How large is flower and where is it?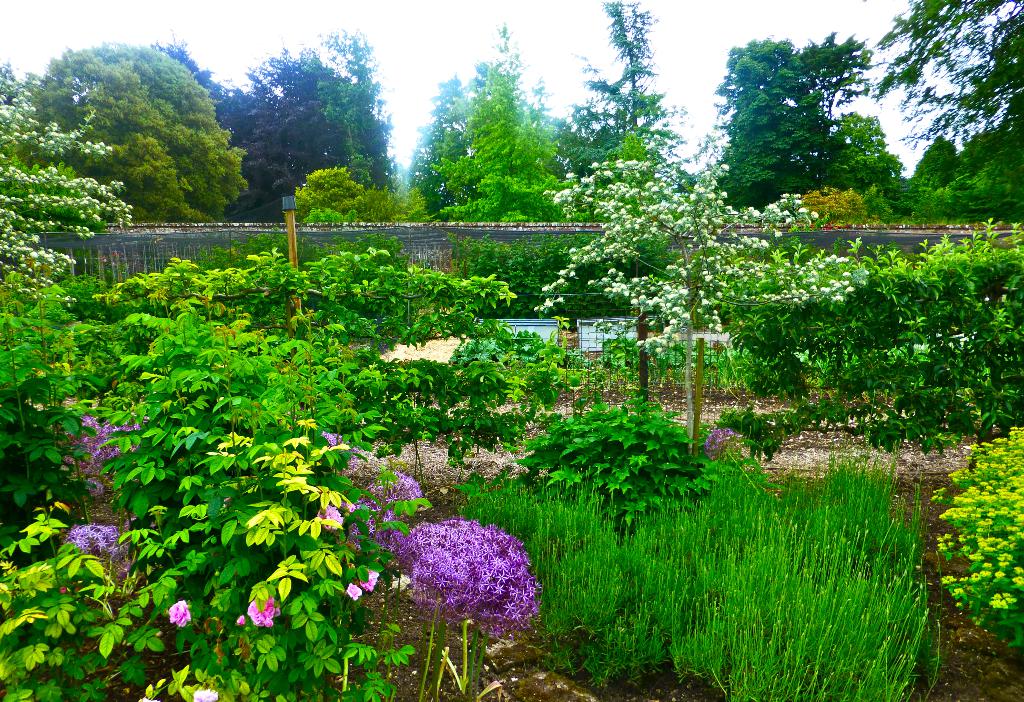
Bounding box: <box>194,687,219,701</box>.
